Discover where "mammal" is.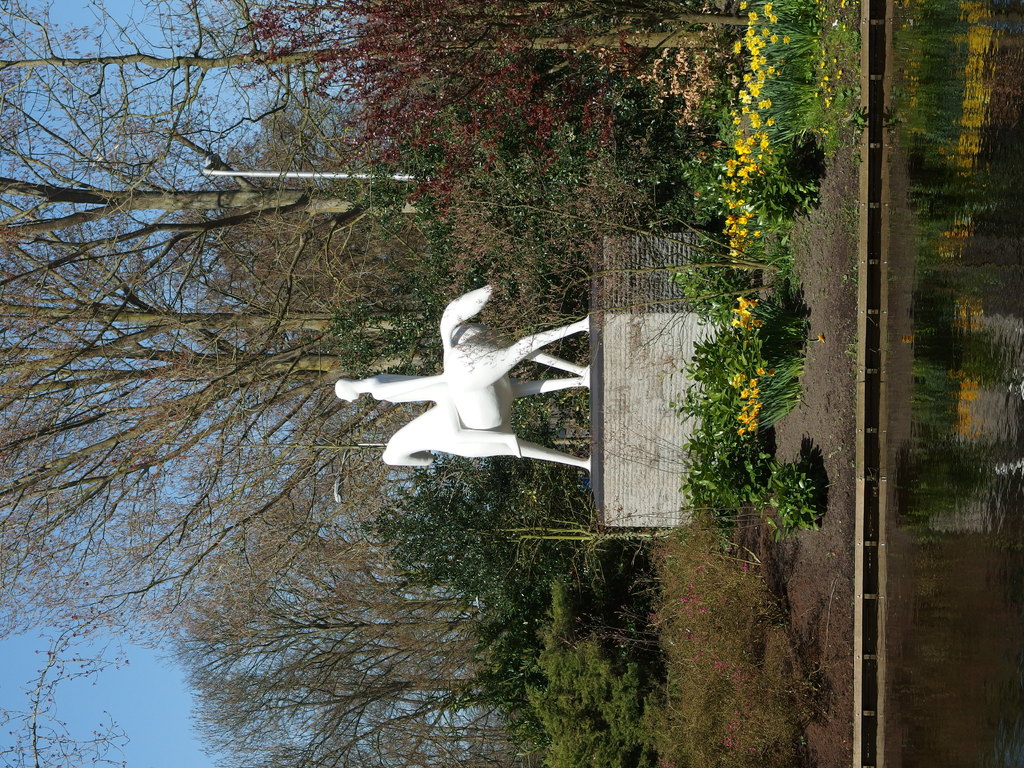
Discovered at locate(386, 289, 589, 470).
